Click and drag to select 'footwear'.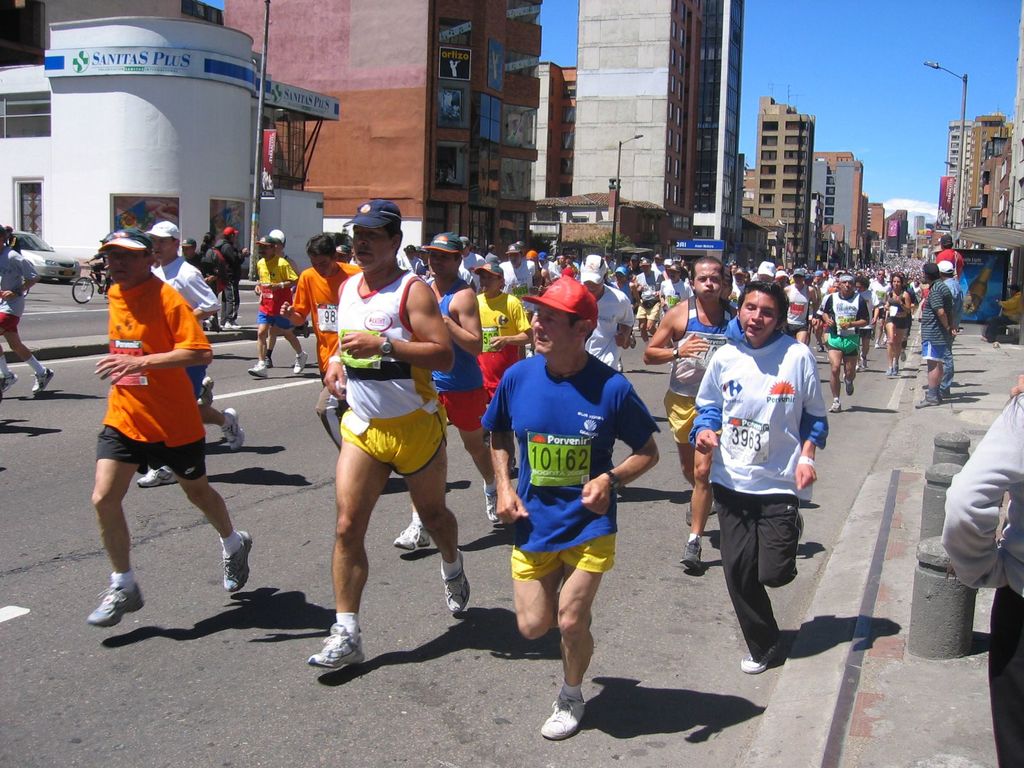
Selection: left=221, top=525, right=252, bottom=594.
